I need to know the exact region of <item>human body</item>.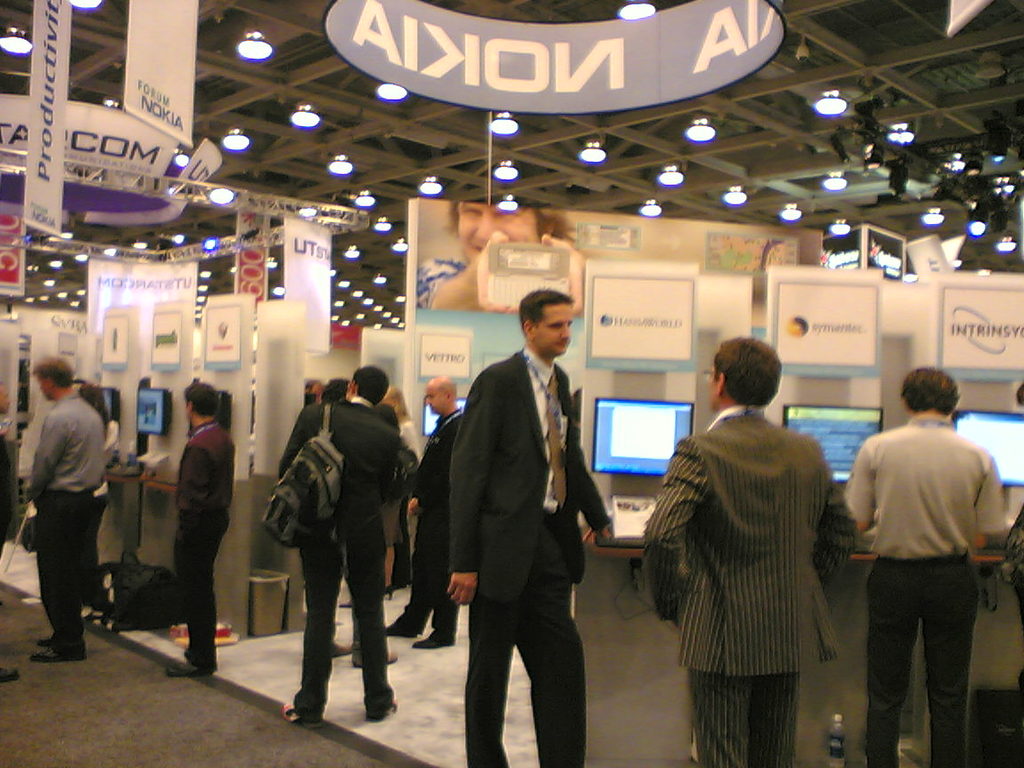
Region: locate(641, 395, 874, 767).
